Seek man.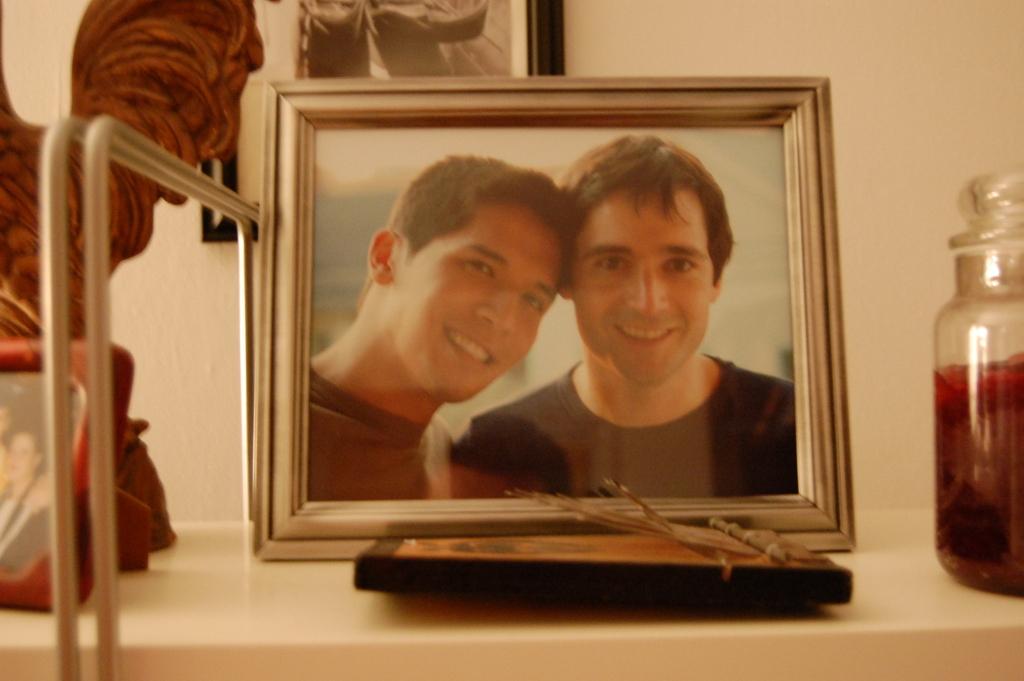
[304,154,585,498].
